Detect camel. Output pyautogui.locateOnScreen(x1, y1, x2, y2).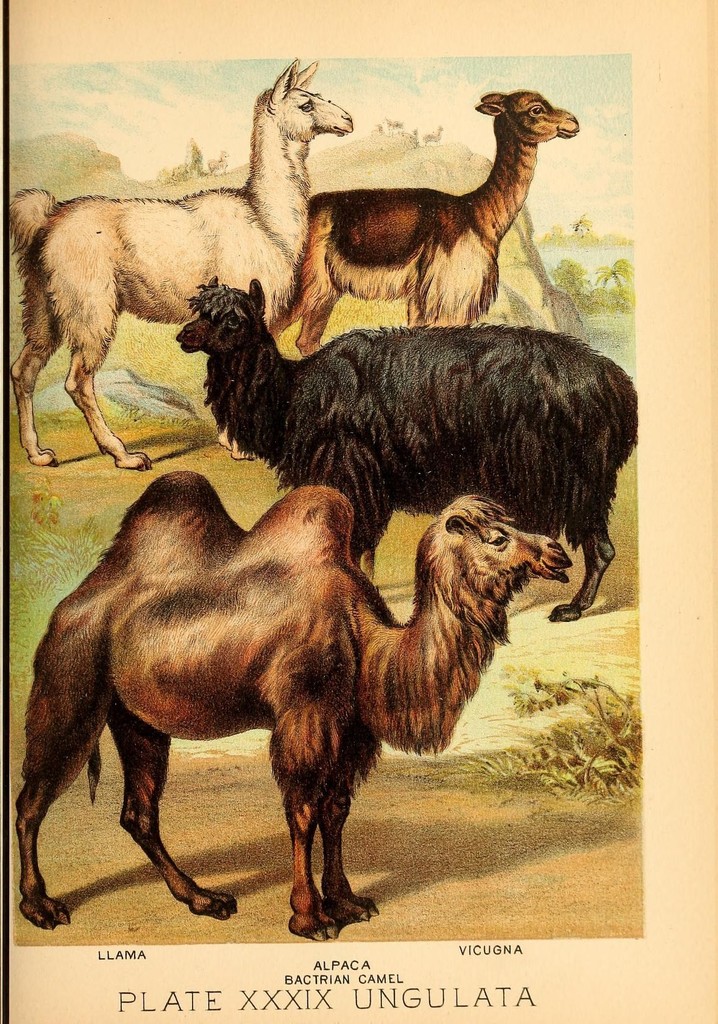
pyautogui.locateOnScreen(22, 472, 577, 942).
